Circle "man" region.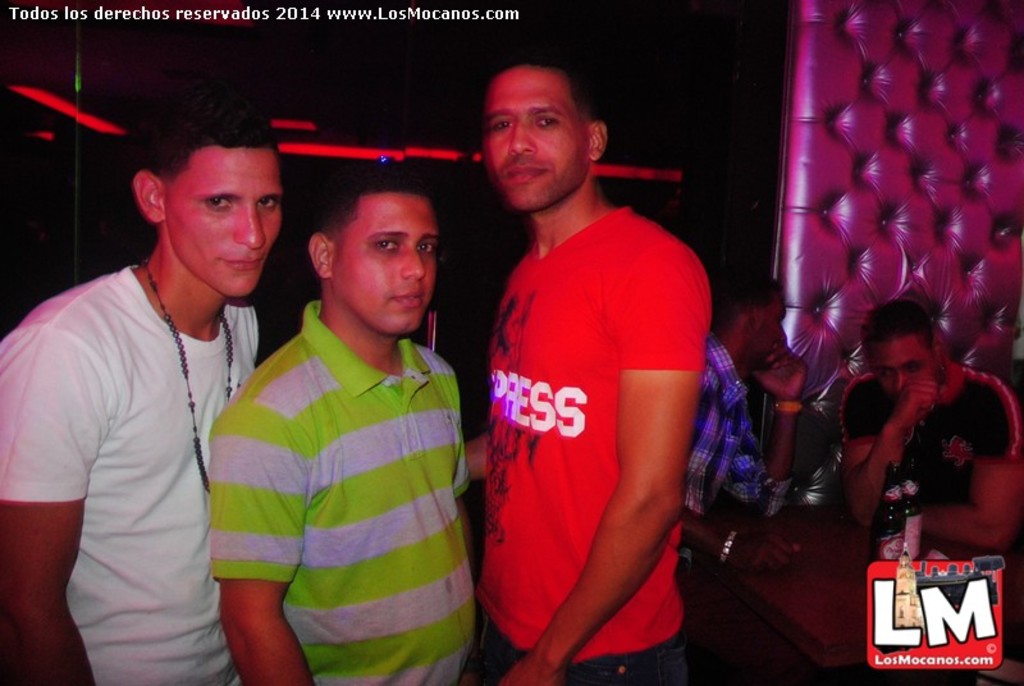
Region: Rect(204, 160, 484, 685).
